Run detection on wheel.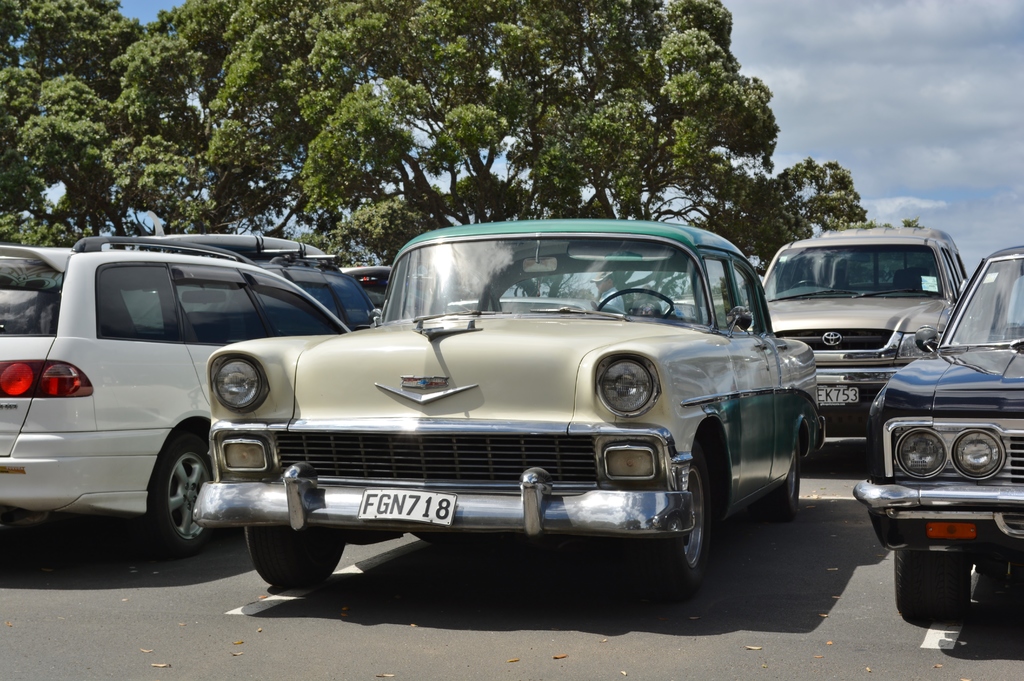
Result: (594, 284, 674, 319).
